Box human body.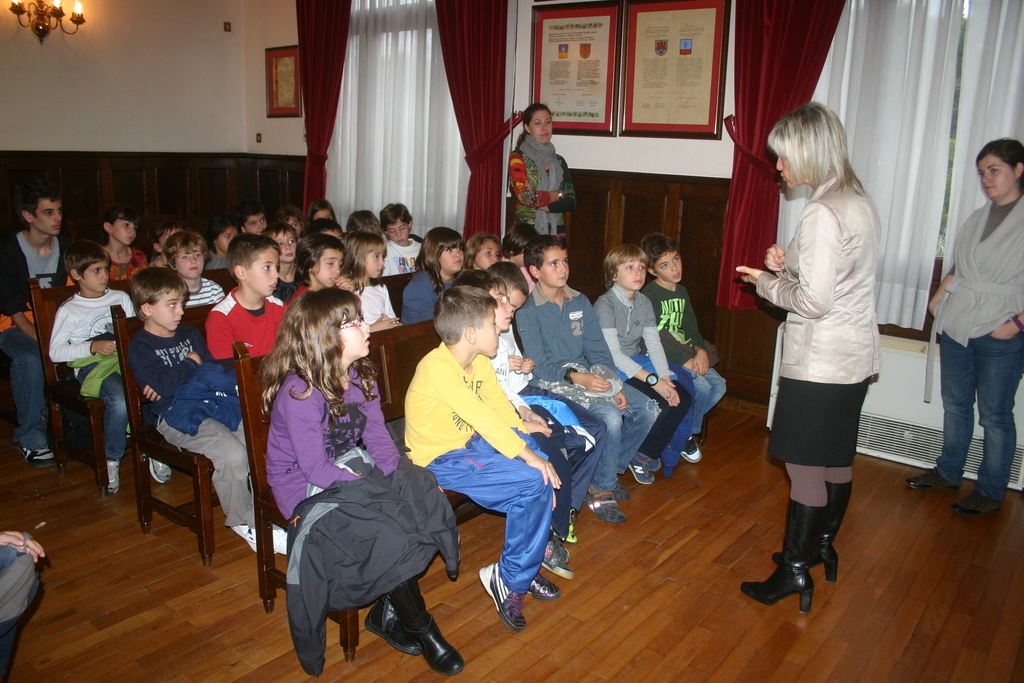
[512, 134, 578, 235].
